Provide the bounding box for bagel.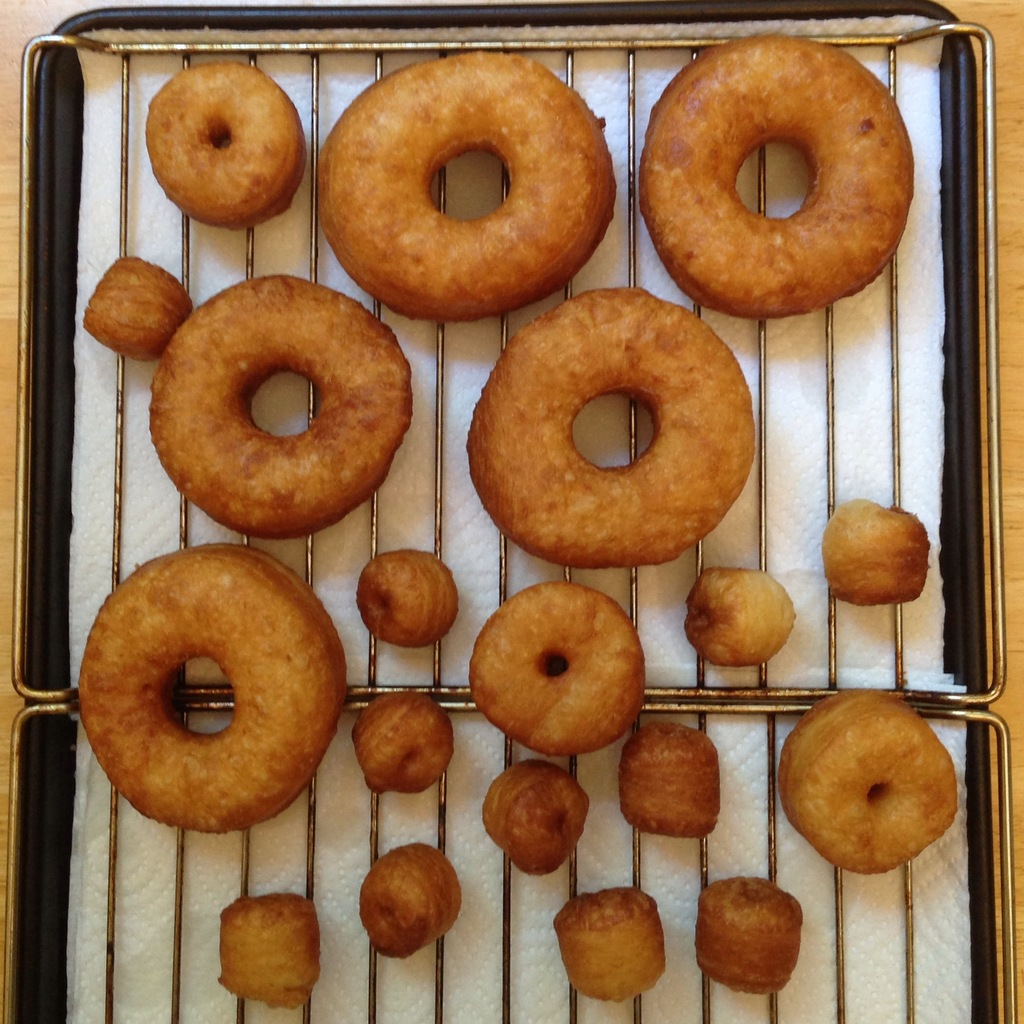
<box>640,33,916,319</box>.
